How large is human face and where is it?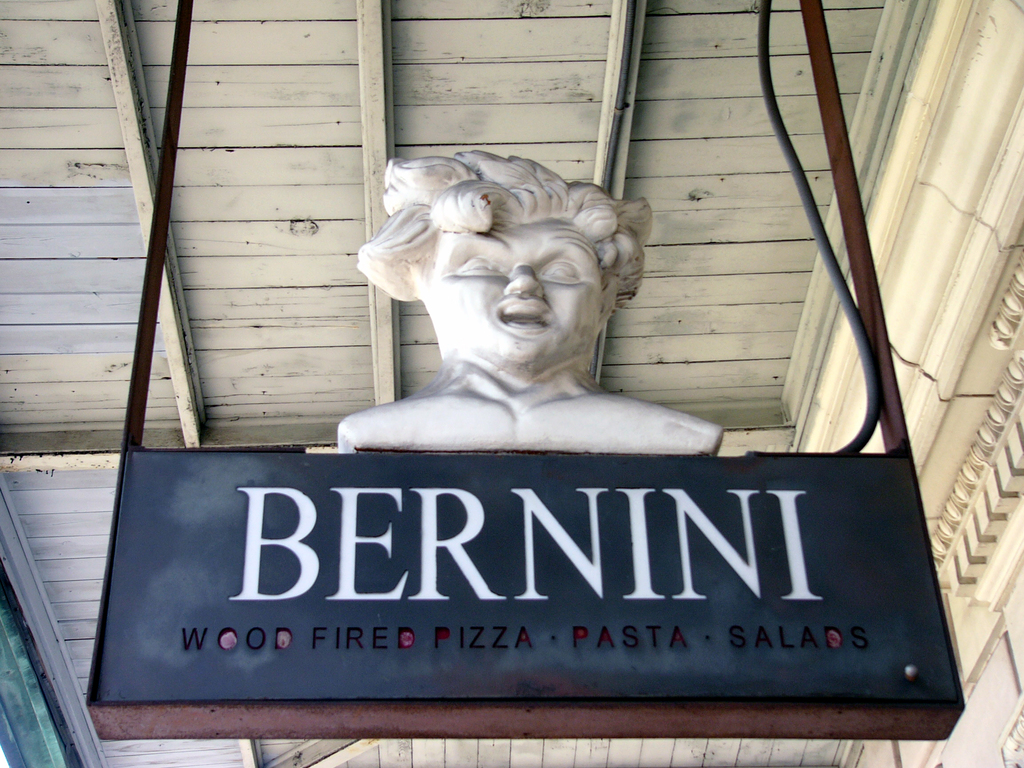
Bounding box: (left=419, top=221, right=605, bottom=358).
